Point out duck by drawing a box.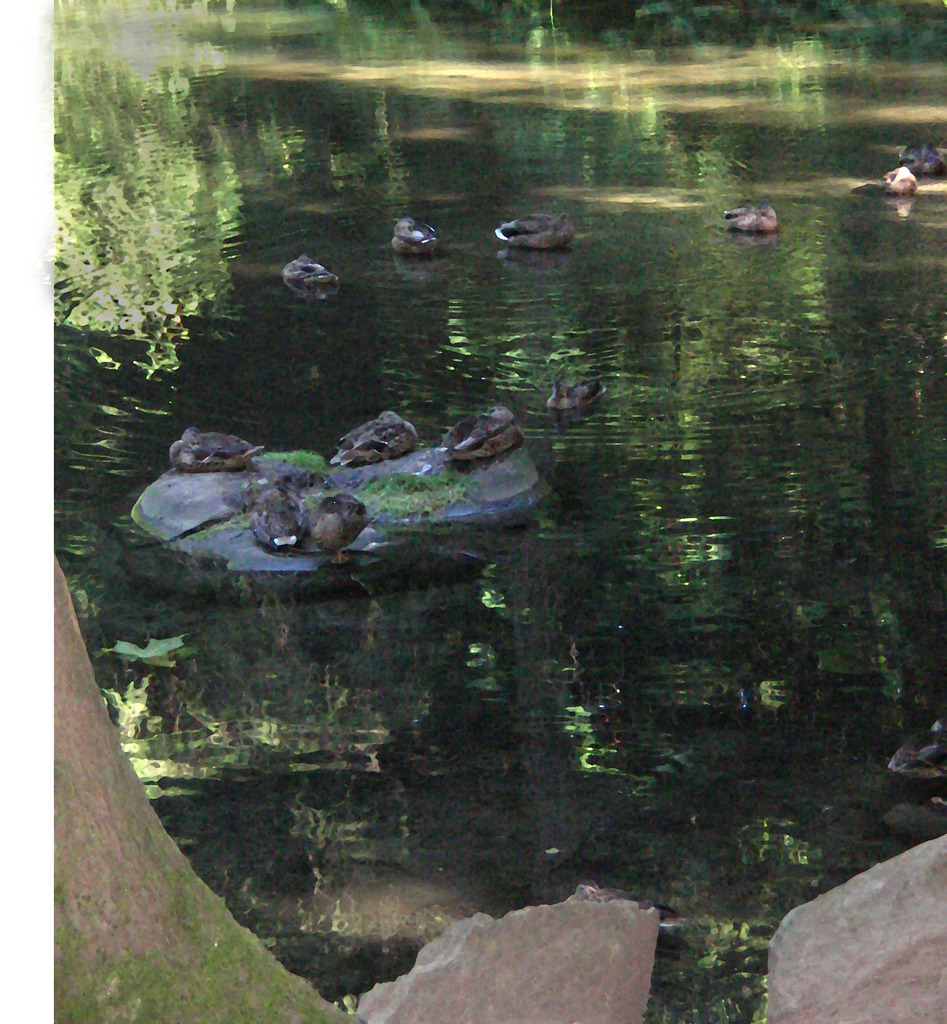
{"left": 171, "top": 419, "right": 261, "bottom": 478}.
